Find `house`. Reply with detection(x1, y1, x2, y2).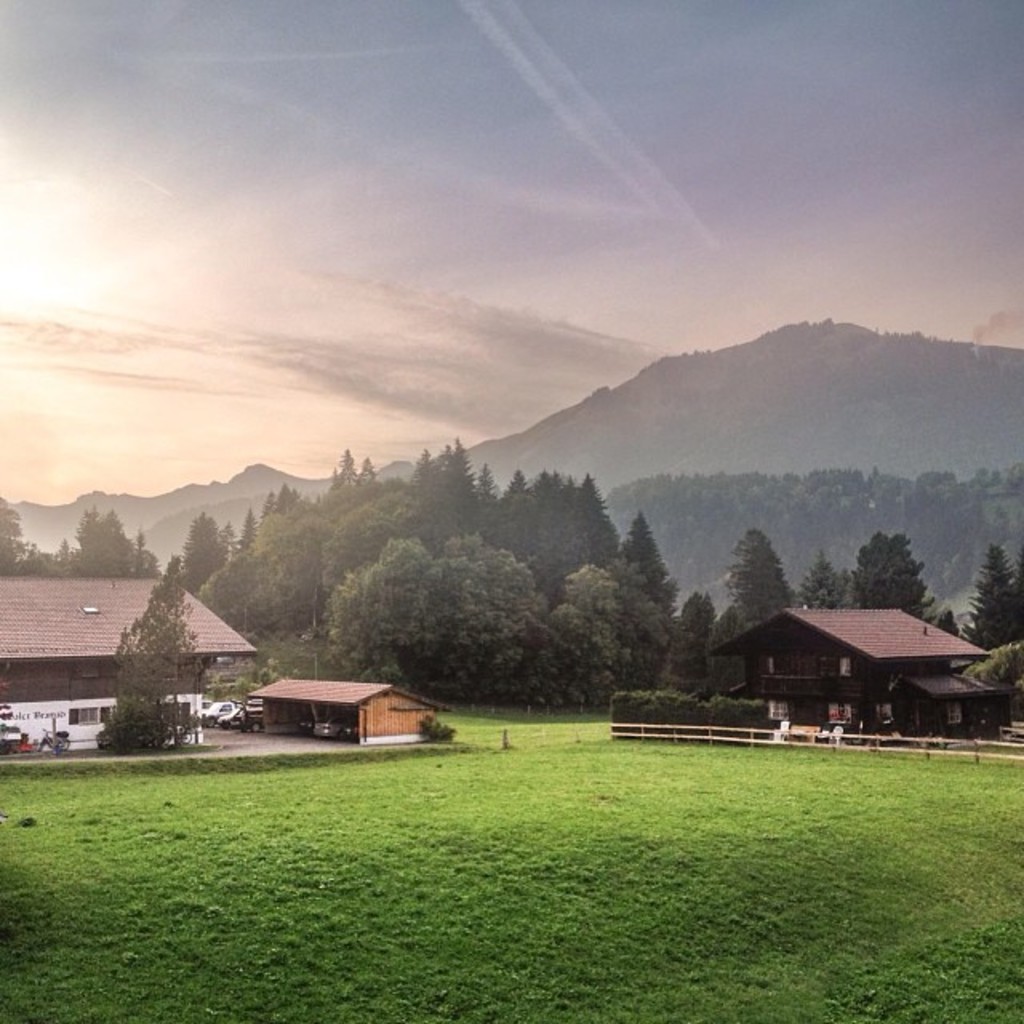
detection(232, 662, 440, 754).
